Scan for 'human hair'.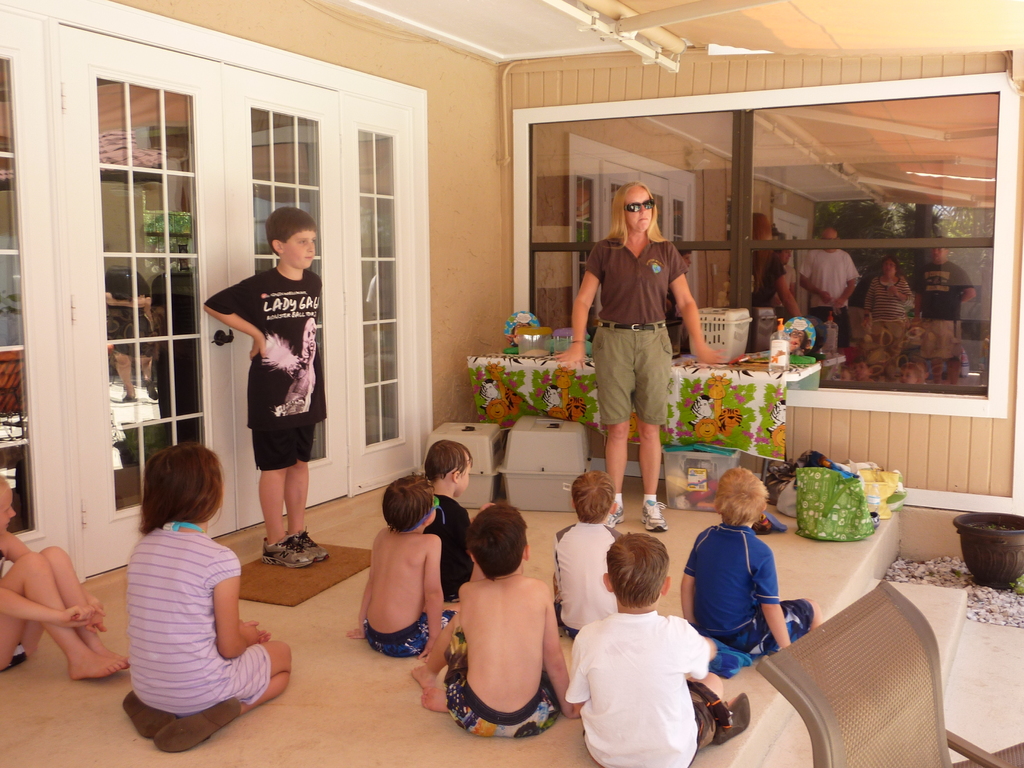
Scan result: left=713, top=466, right=769, bottom=527.
